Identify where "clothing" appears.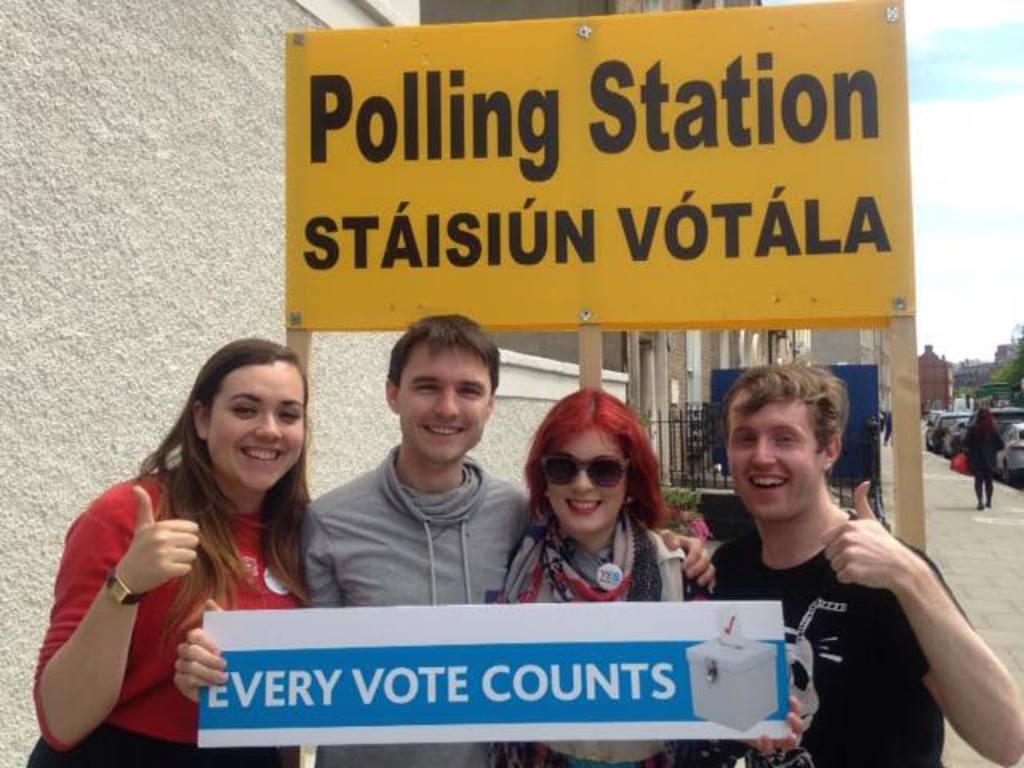
Appears at 957,418,994,506.
